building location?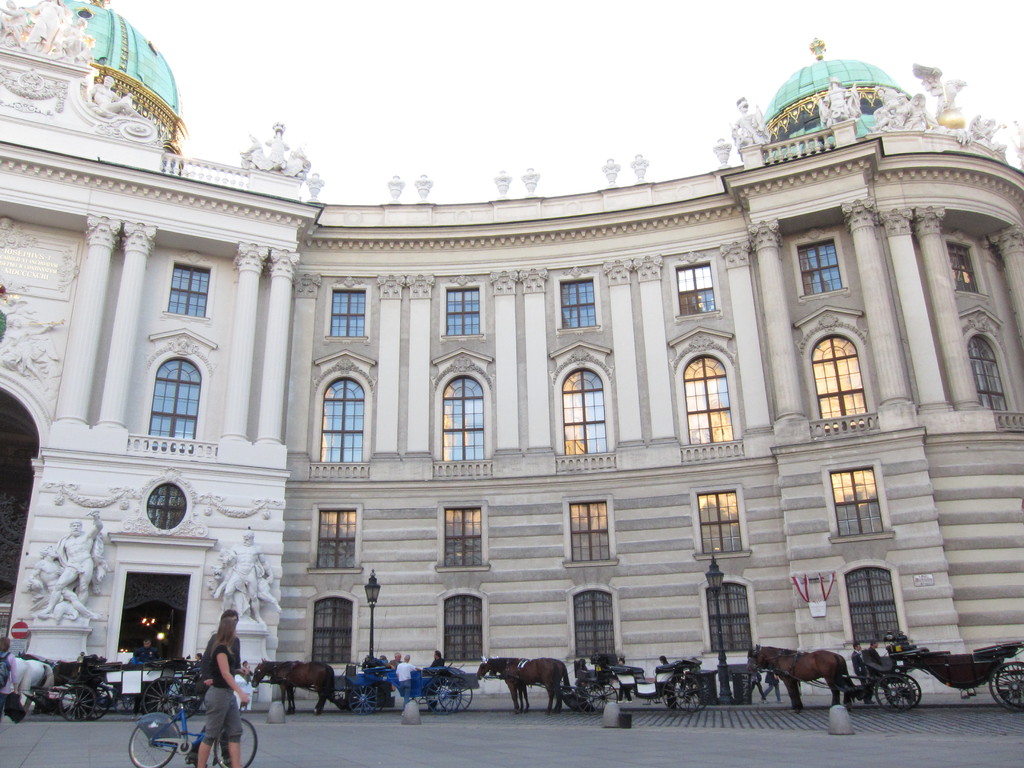
box(0, 0, 1023, 709)
